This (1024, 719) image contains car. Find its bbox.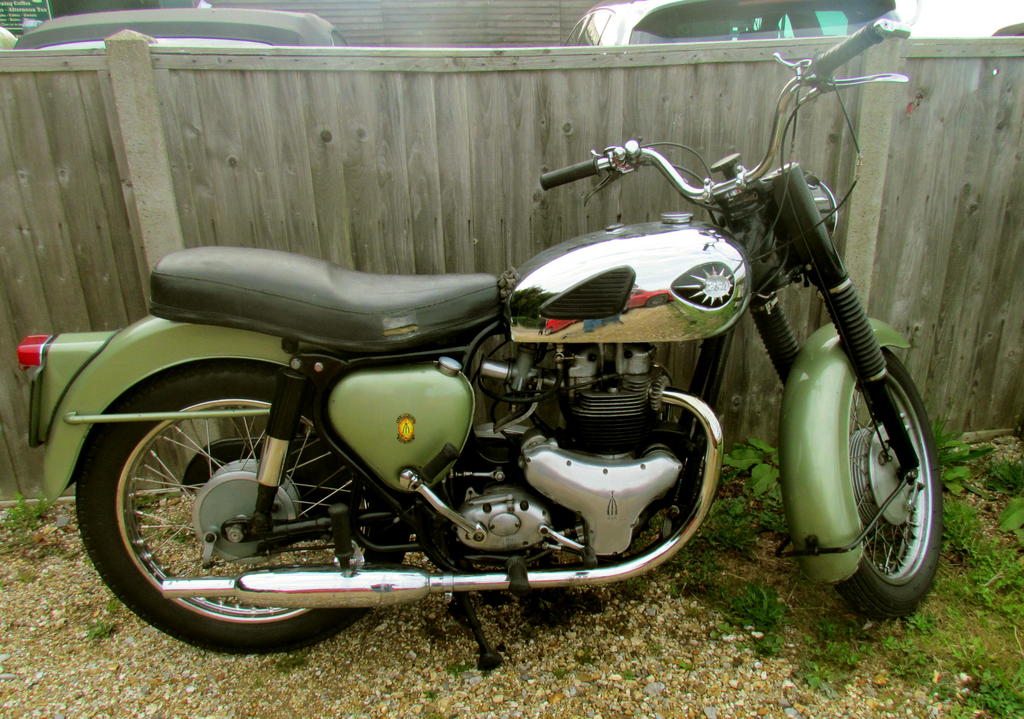
(x1=556, y1=0, x2=903, y2=49).
